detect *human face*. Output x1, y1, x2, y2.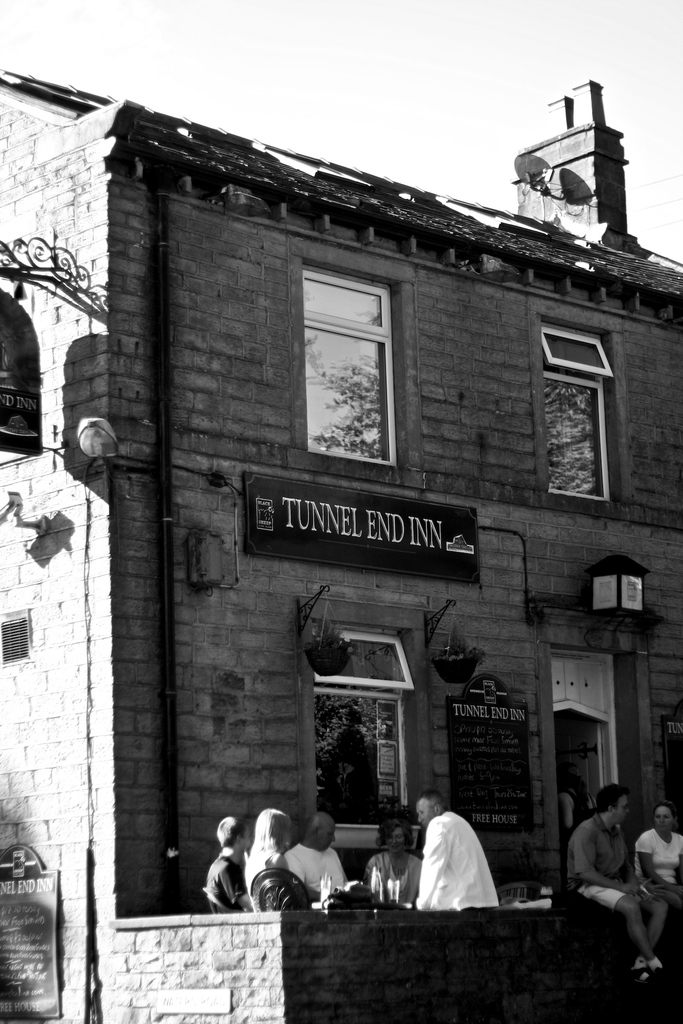
614, 796, 632, 826.
